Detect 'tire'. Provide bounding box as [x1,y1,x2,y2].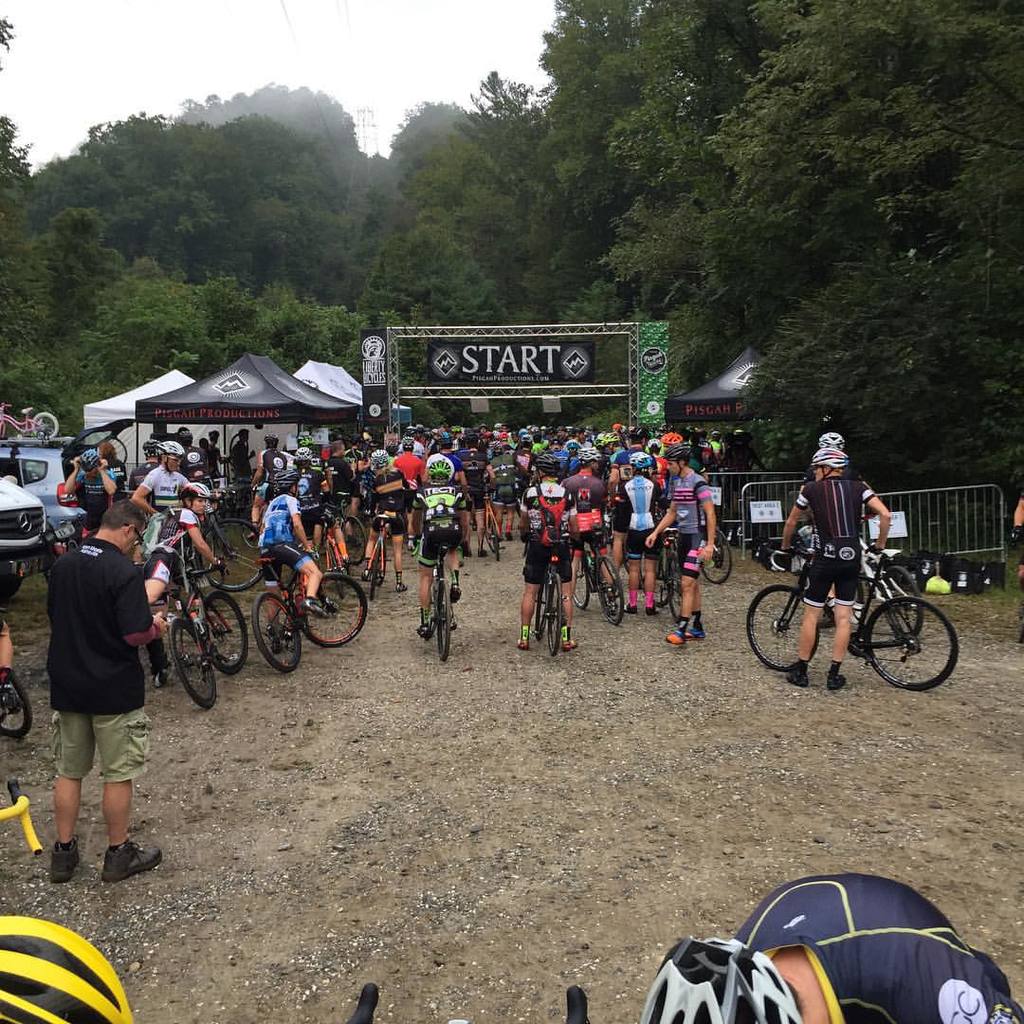
[172,616,220,714].
